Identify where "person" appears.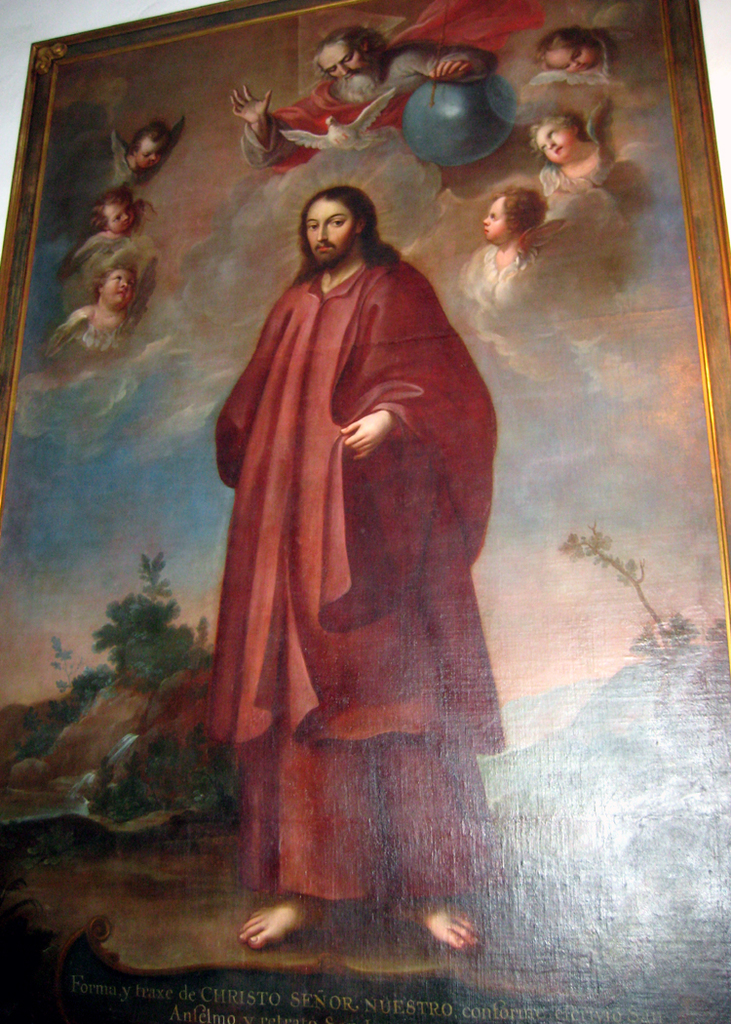
Appears at <box>526,107,624,207</box>.
